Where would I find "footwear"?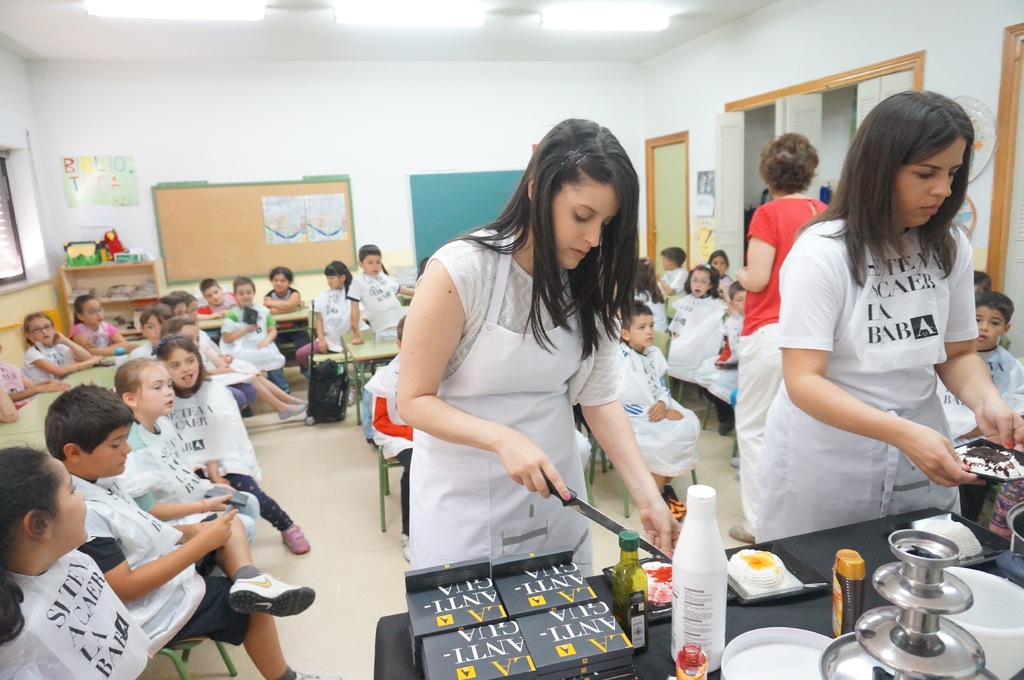
At pyautogui.locateOnScreen(298, 670, 343, 679).
